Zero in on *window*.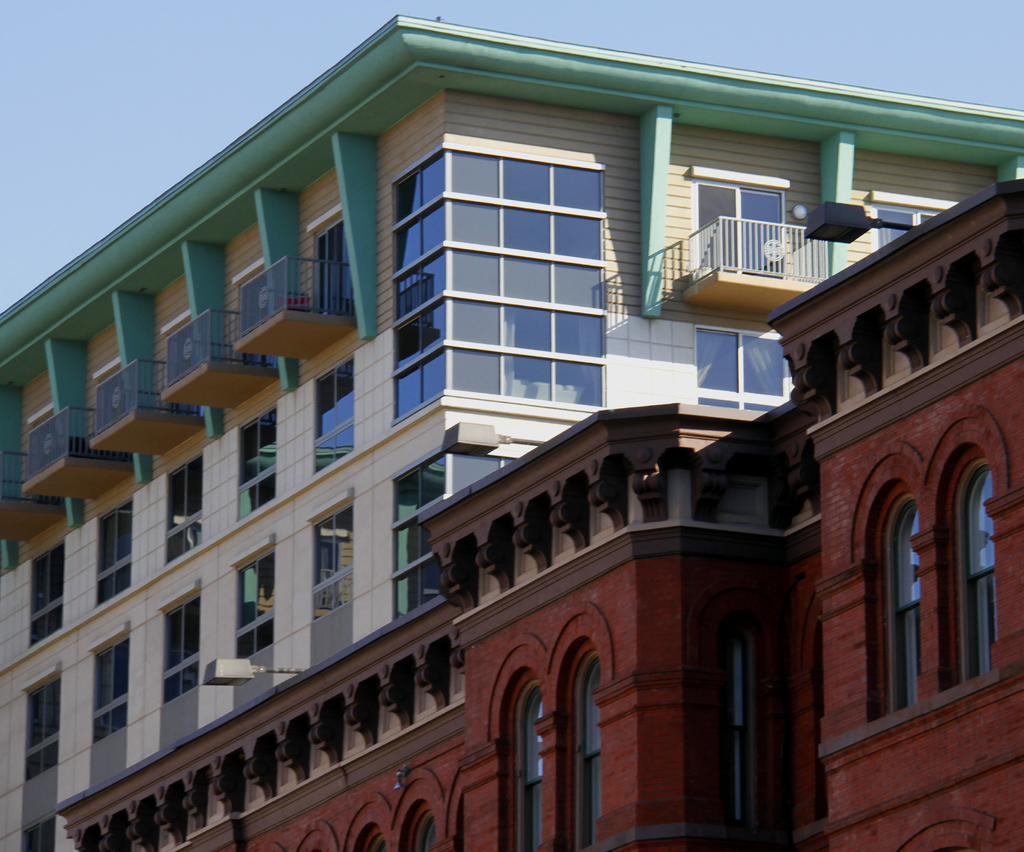
Zeroed in: rect(168, 458, 202, 559).
